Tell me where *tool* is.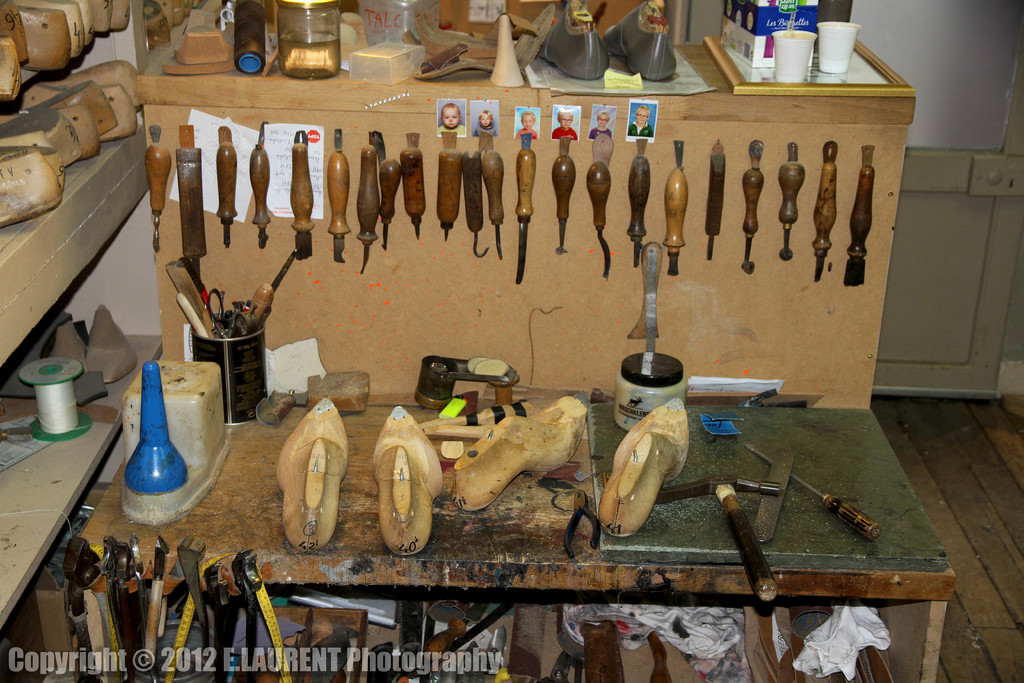
*tool* is at pyautogui.locateOnScreen(564, 490, 602, 562).
